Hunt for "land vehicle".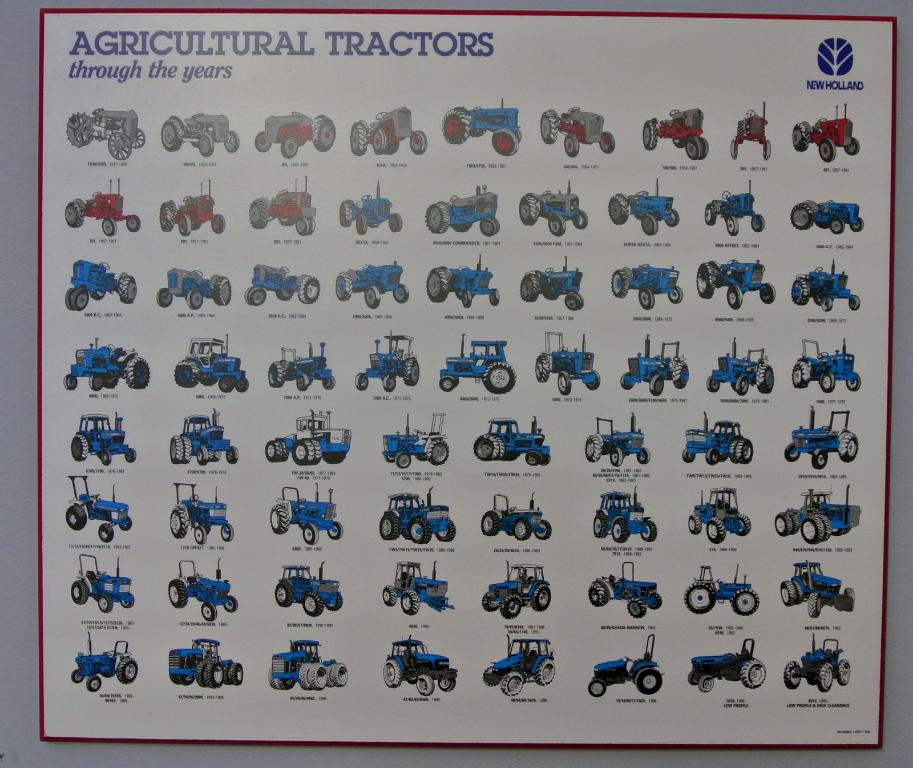
Hunted down at l=641, t=110, r=711, b=163.
